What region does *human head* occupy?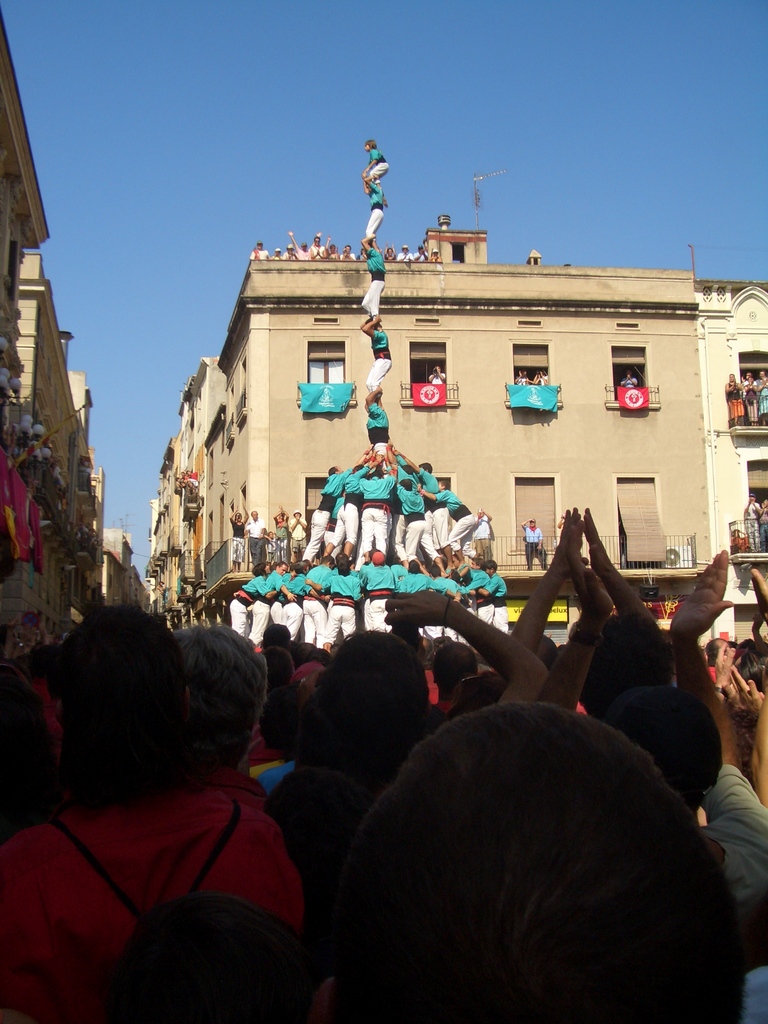
left=364, top=139, right=376, bottom=152.
